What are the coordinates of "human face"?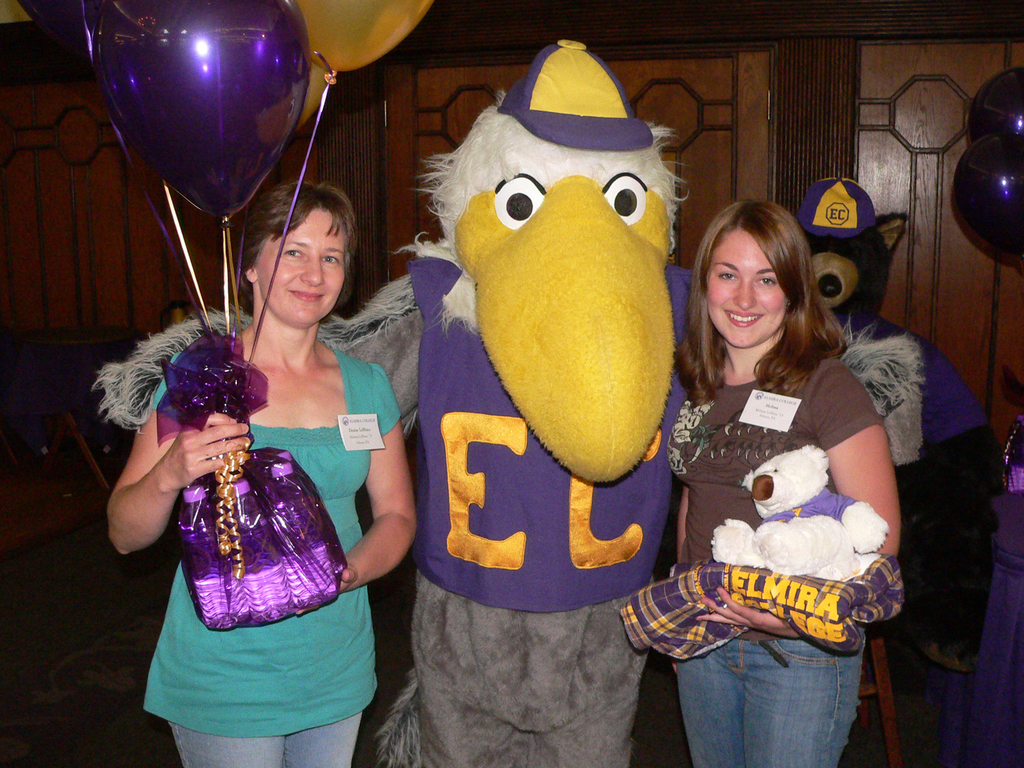
252:207:347:330.
